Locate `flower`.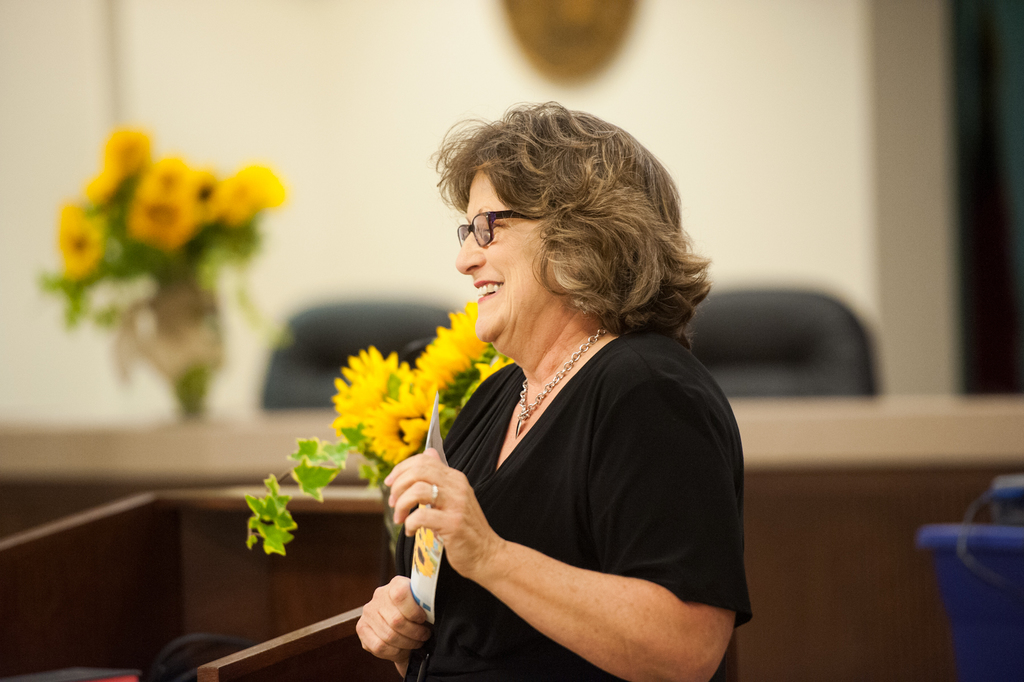
Bounding box: bbox(216, 161, 281, 223).
